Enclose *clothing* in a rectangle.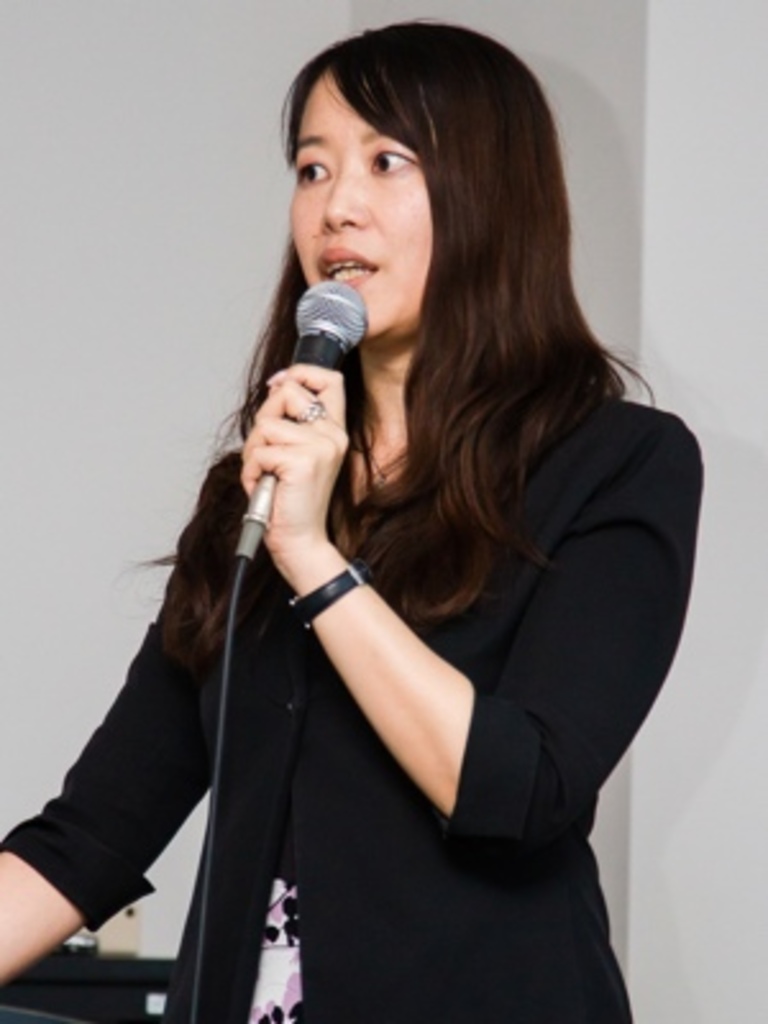
left=102, top=246, right=676, bottom=986.
